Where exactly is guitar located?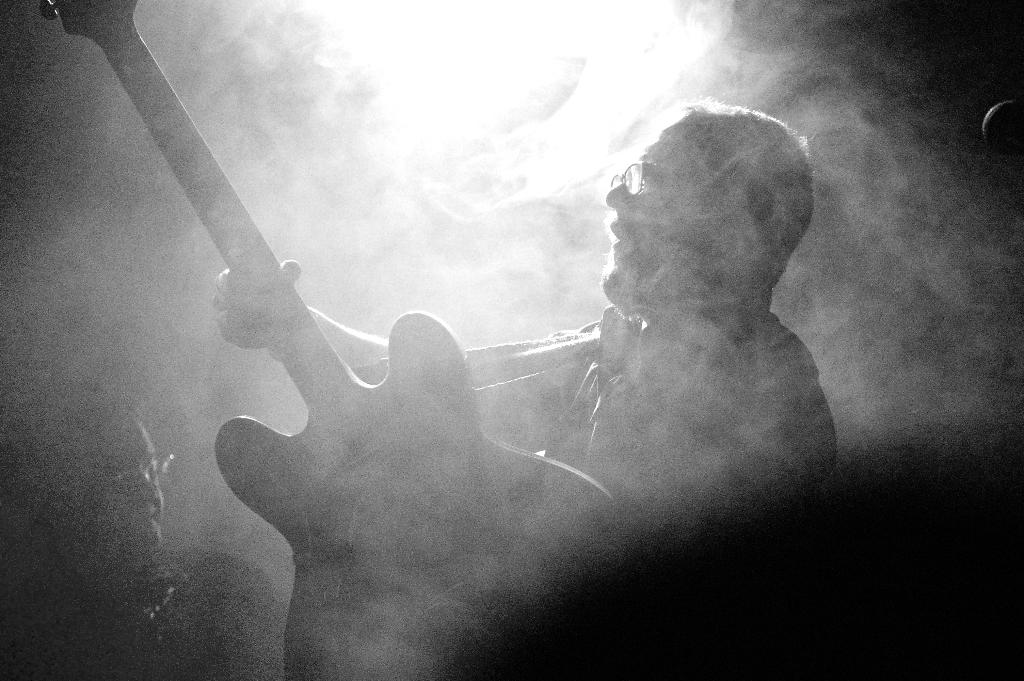
Its bounding box is box(36, 0, 627, 680).
